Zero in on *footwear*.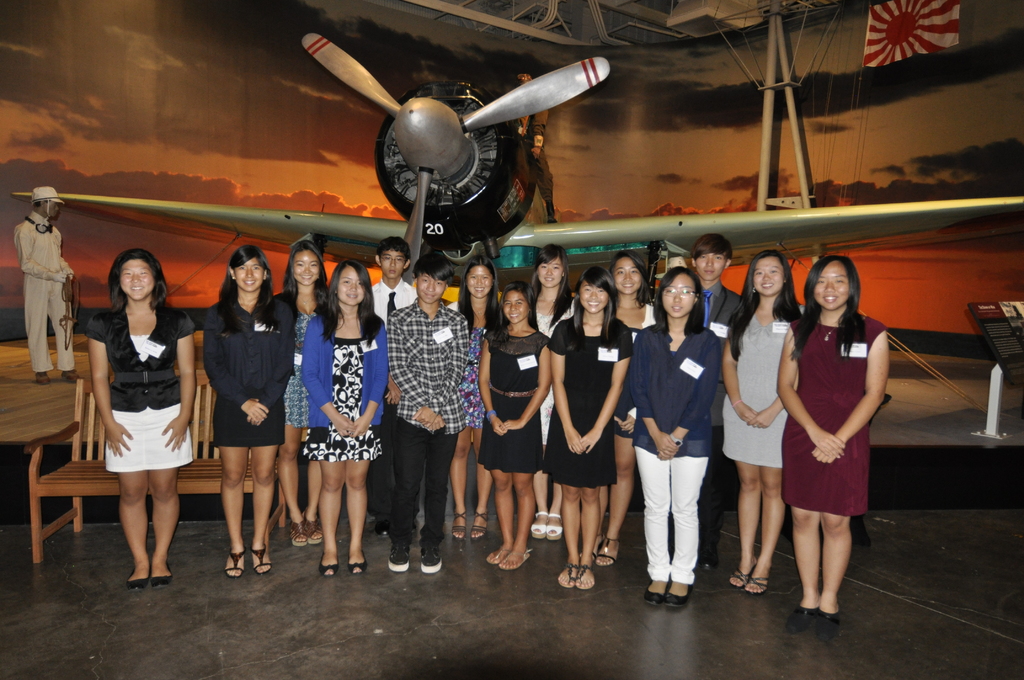
Zeroed in: bbox=[39, 375, 50, 385].
